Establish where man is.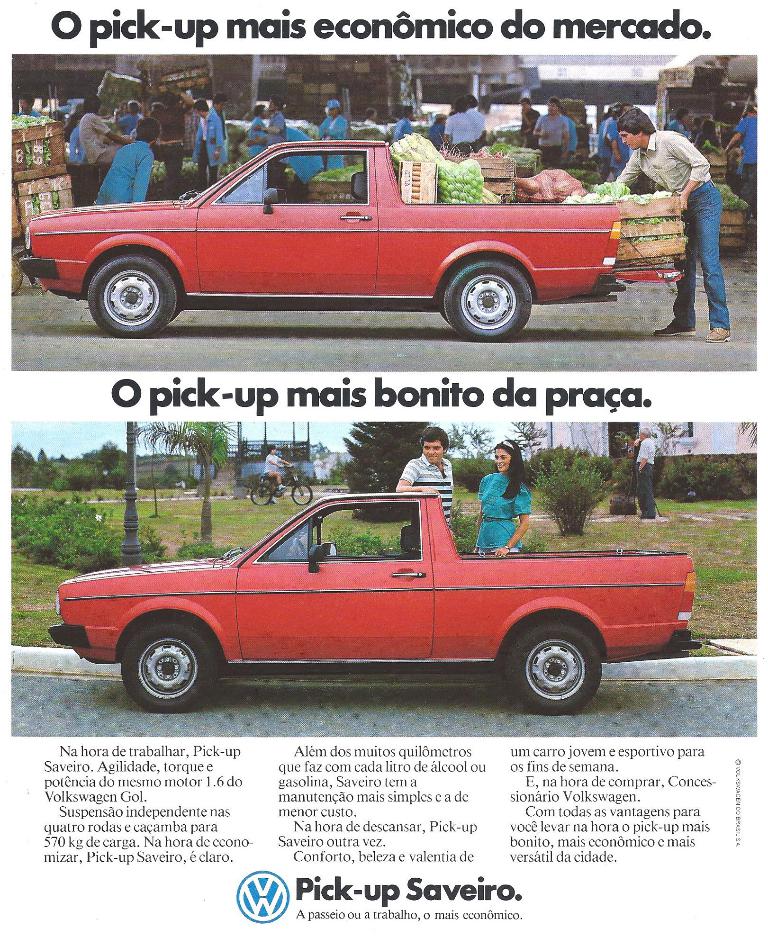
Established at 190:99:221:191.
